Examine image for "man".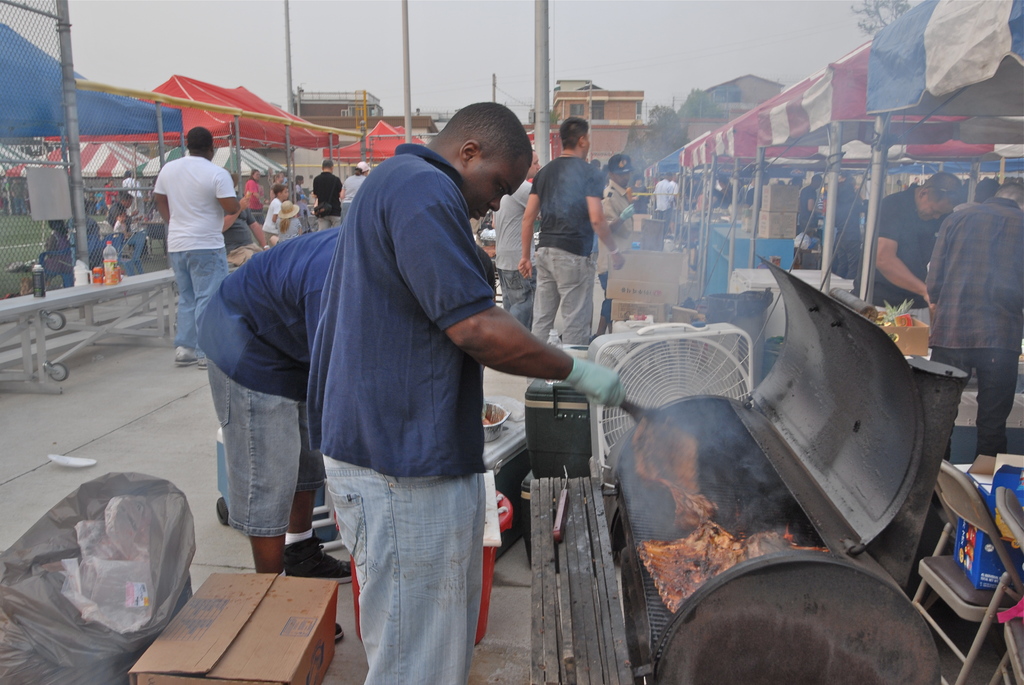
Examination result: pyautogui.locateOnScreen(653, 173, 676, 235).
